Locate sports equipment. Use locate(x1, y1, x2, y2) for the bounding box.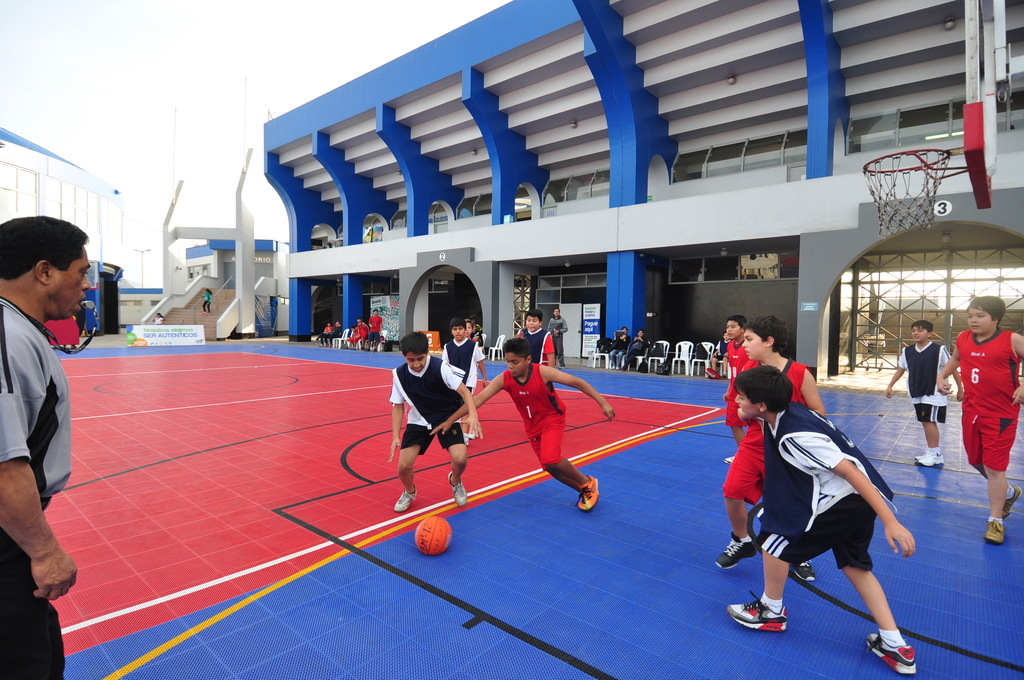
locate(1000, 487, 1022, 519).
